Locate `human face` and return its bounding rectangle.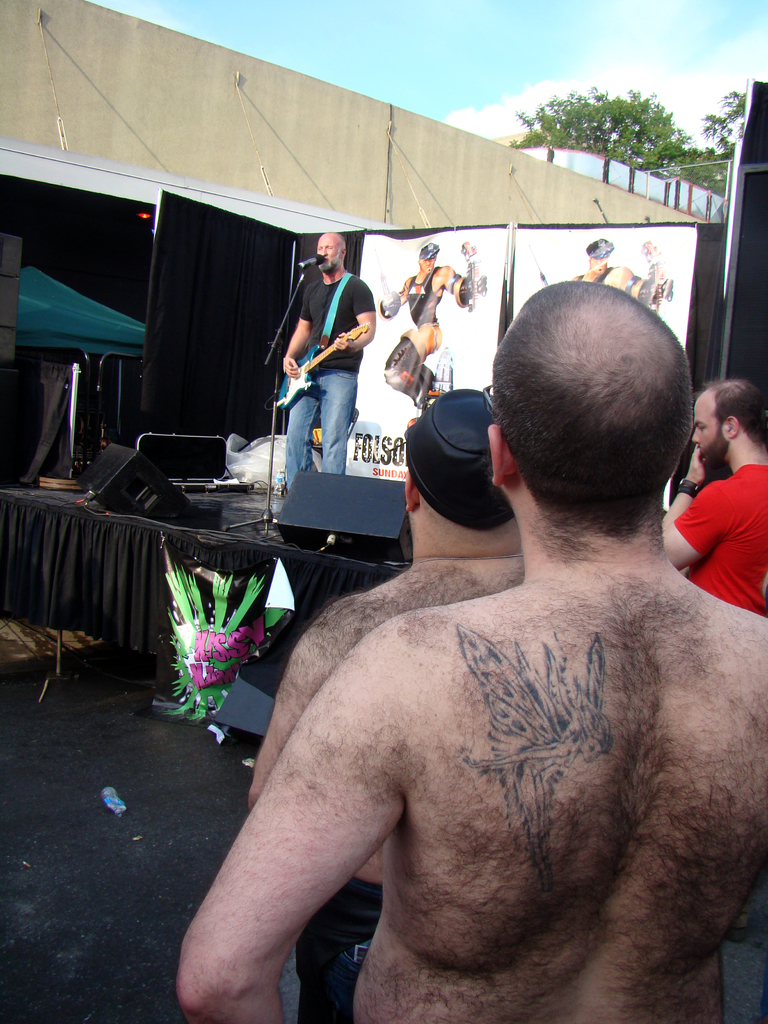
[417, 255, 435, 273].
